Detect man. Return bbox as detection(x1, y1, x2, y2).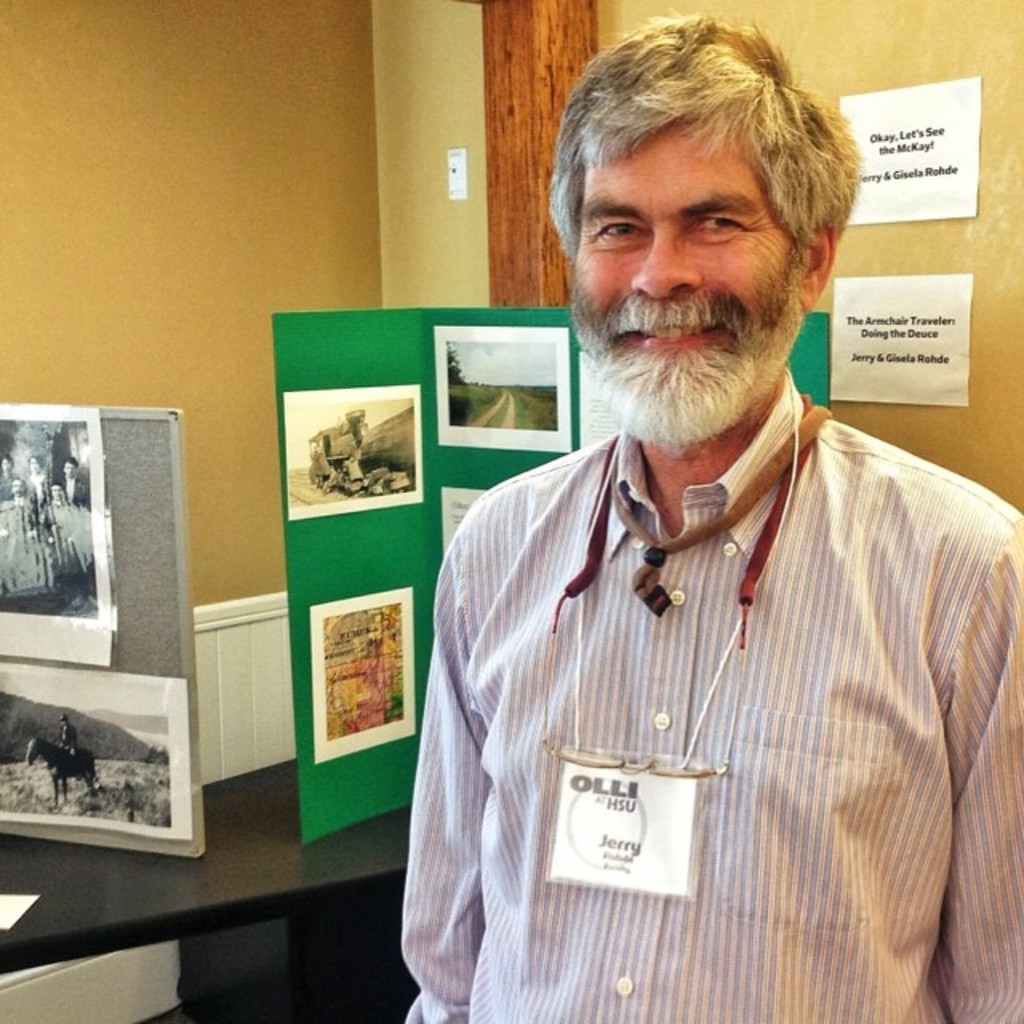
detection(378, 45, 987, 1011).
